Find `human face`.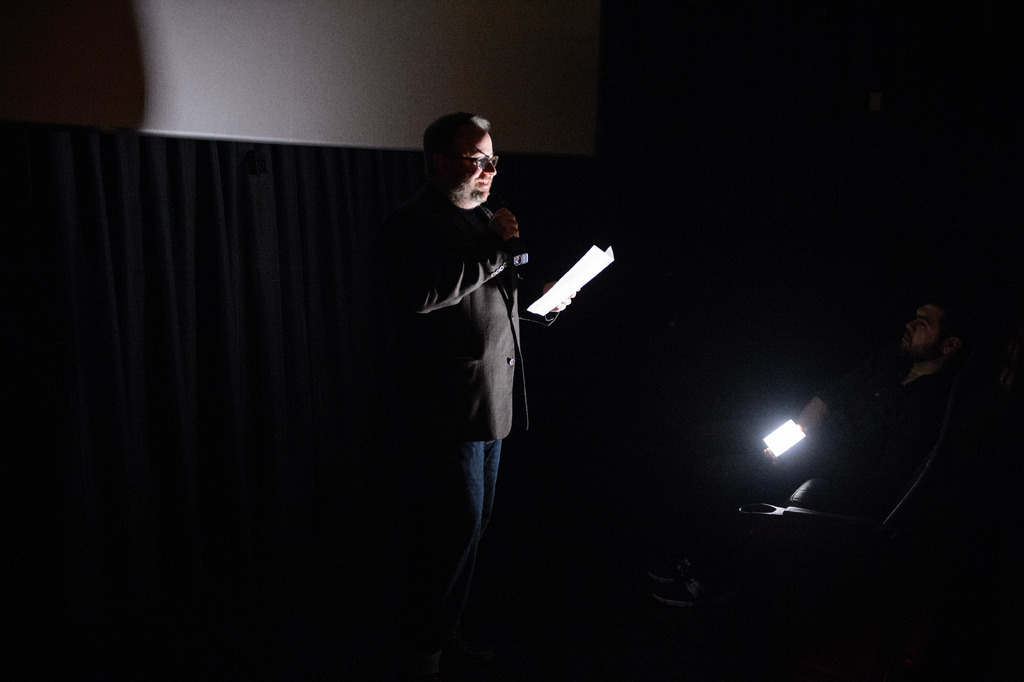
(x1=900, y1=304, x2=945, y2=358).
